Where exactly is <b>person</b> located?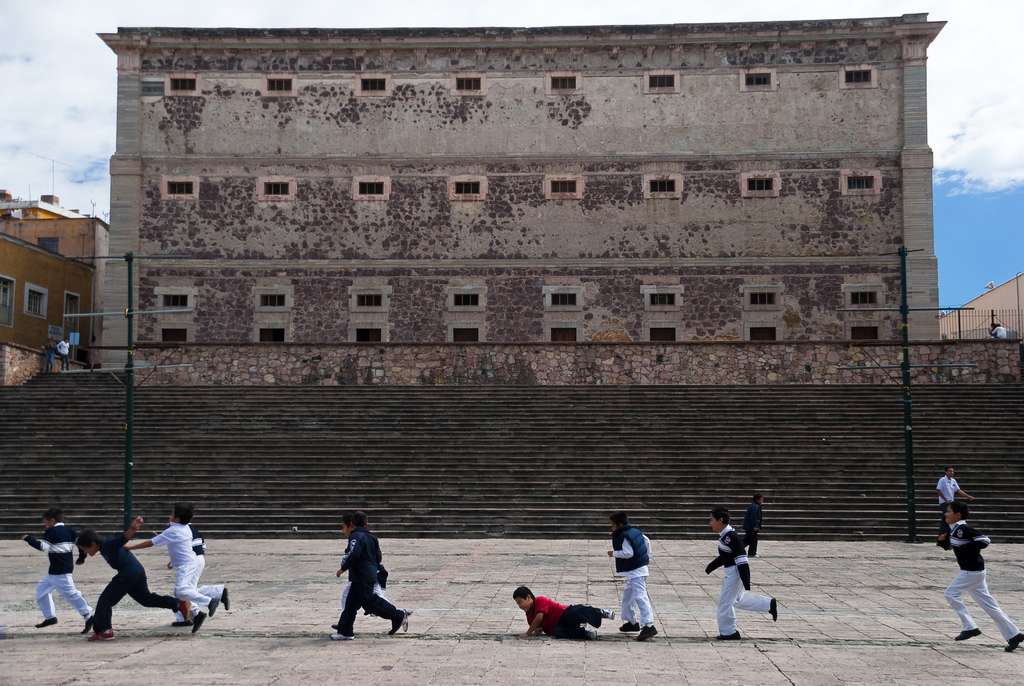
Its bounding box is <region>945, 503, 1023, 653</region>.
